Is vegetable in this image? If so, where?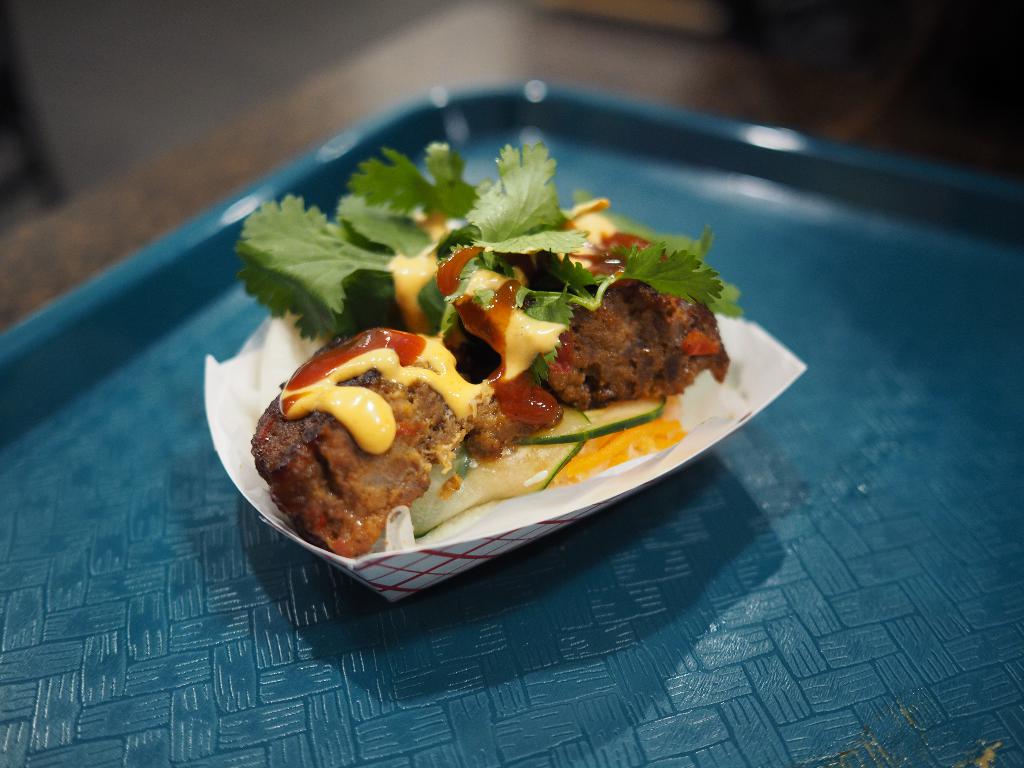
Yes, at detection(289, 167, 758, 516).
